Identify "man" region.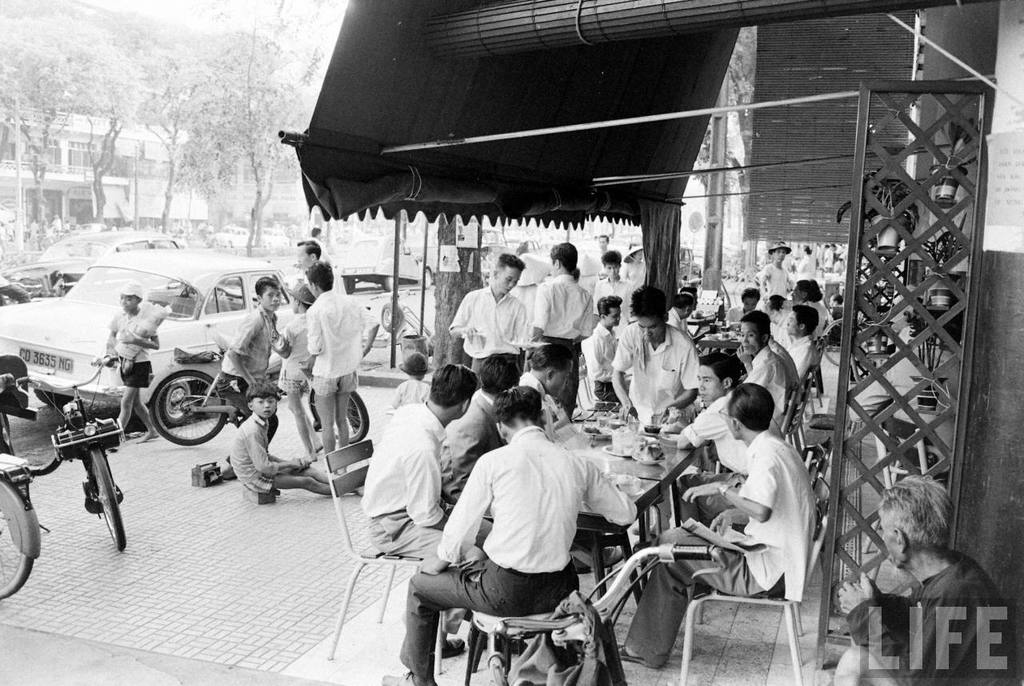
Region: x1=604 y1=283 x2=698 y2=443.
